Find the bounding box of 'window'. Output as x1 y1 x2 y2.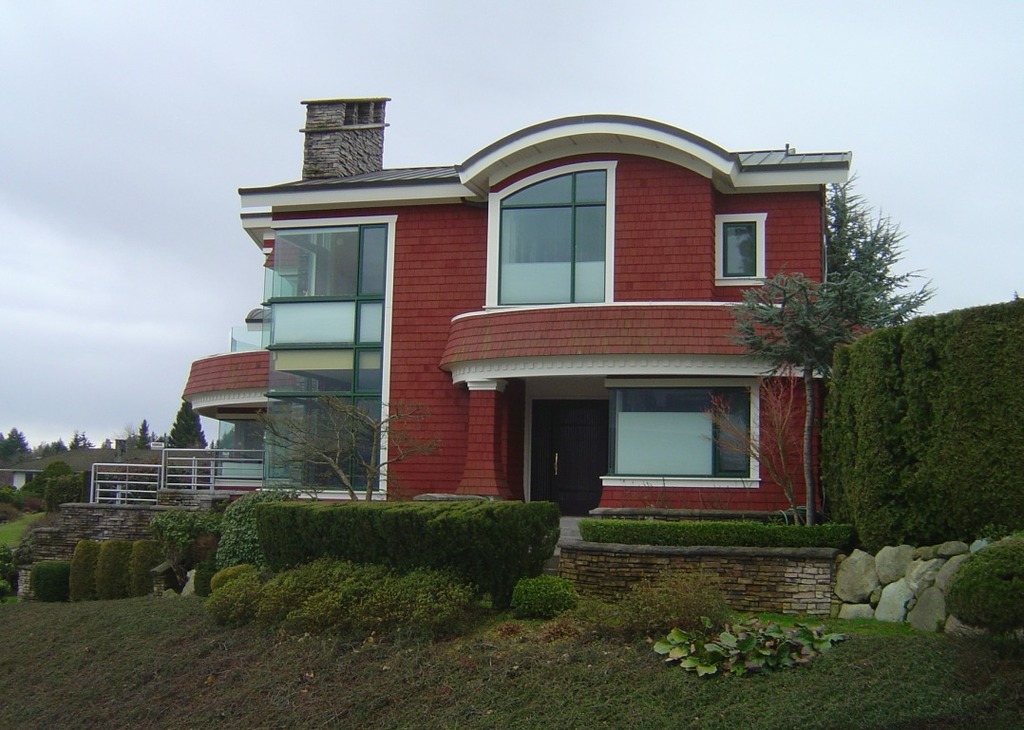
265 220 389 346.
